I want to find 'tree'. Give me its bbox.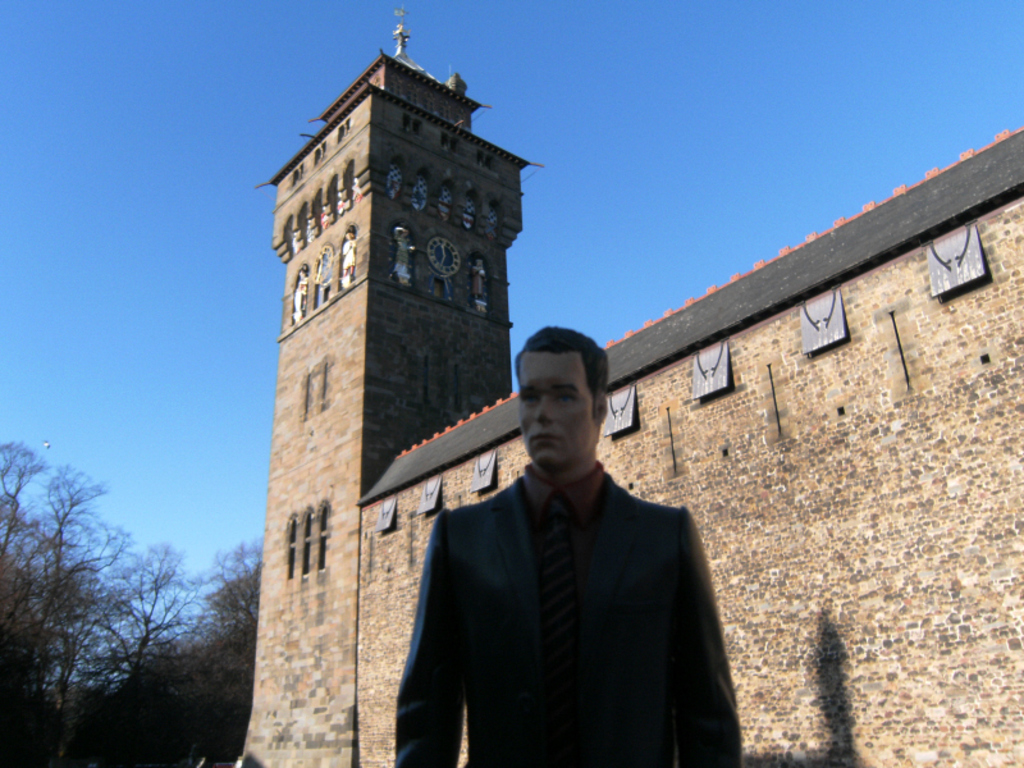
(0, 439, 270, 763).
